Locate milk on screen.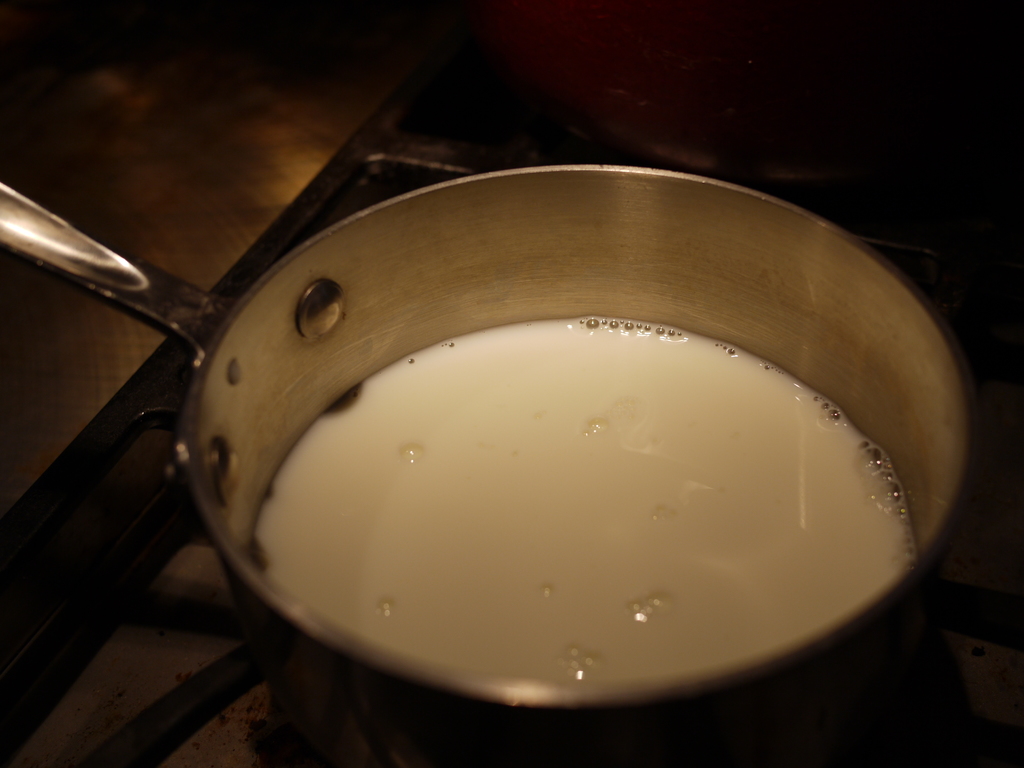
On screen at box(255, 316, 916, 684).
